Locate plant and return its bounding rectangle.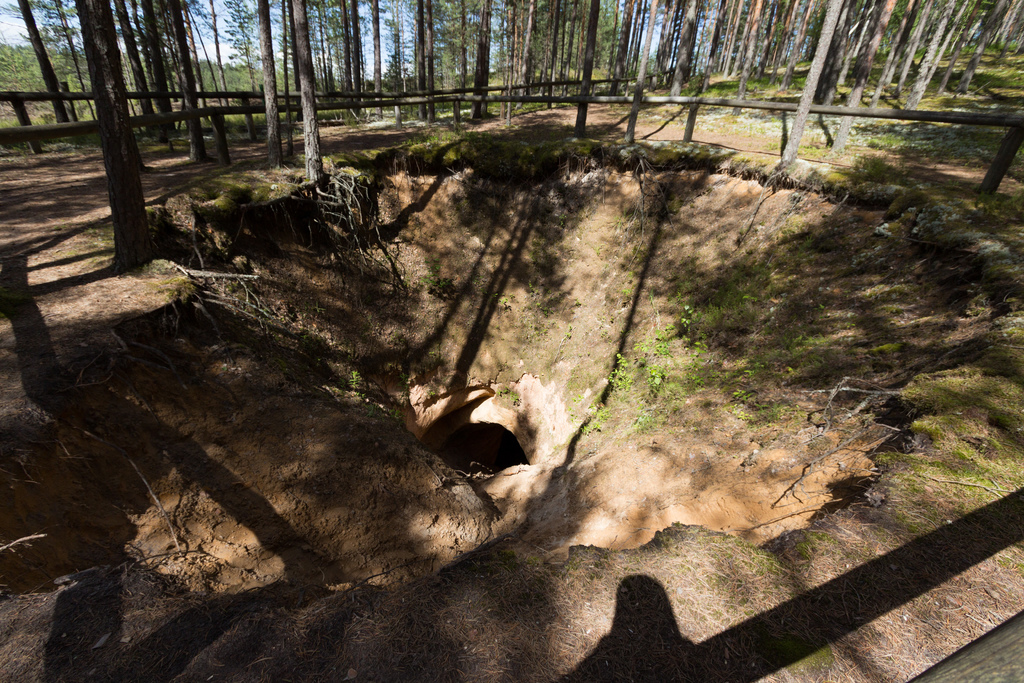
l=428, t=384, r=438, b=399.
